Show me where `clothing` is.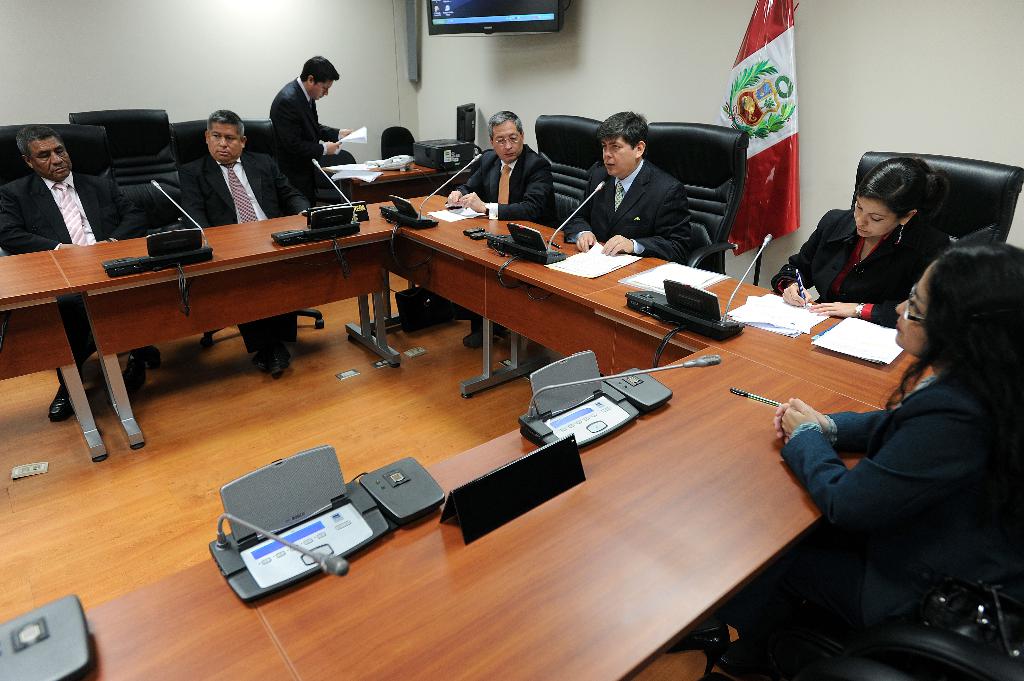
`clothing` is at pyautogui.locateOnScreen(0, 166, 148, 385).
